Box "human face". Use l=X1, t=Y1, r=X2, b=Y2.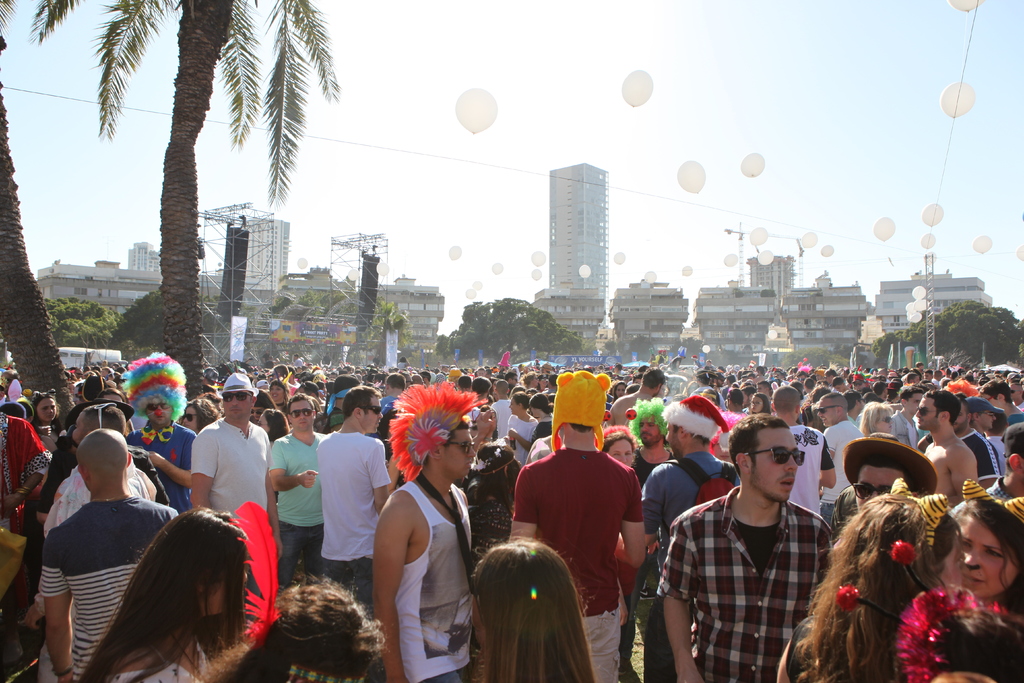
l=440, t=432, r=477, b=477.
